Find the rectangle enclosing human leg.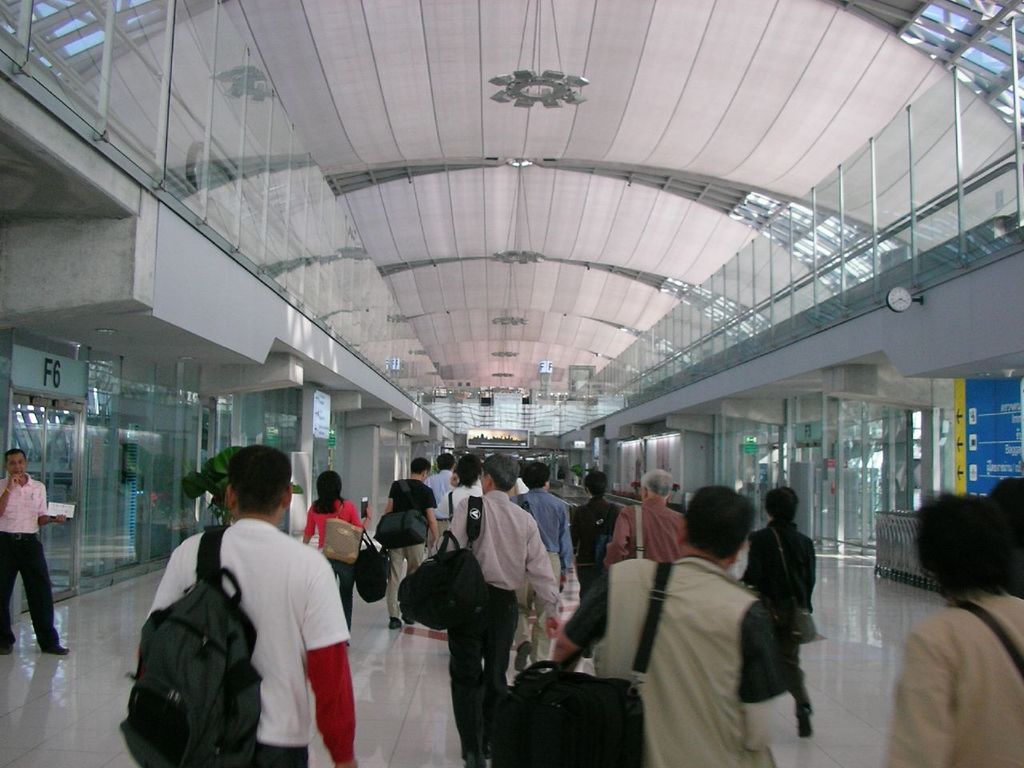
crop(336, 558, 354, 642).
